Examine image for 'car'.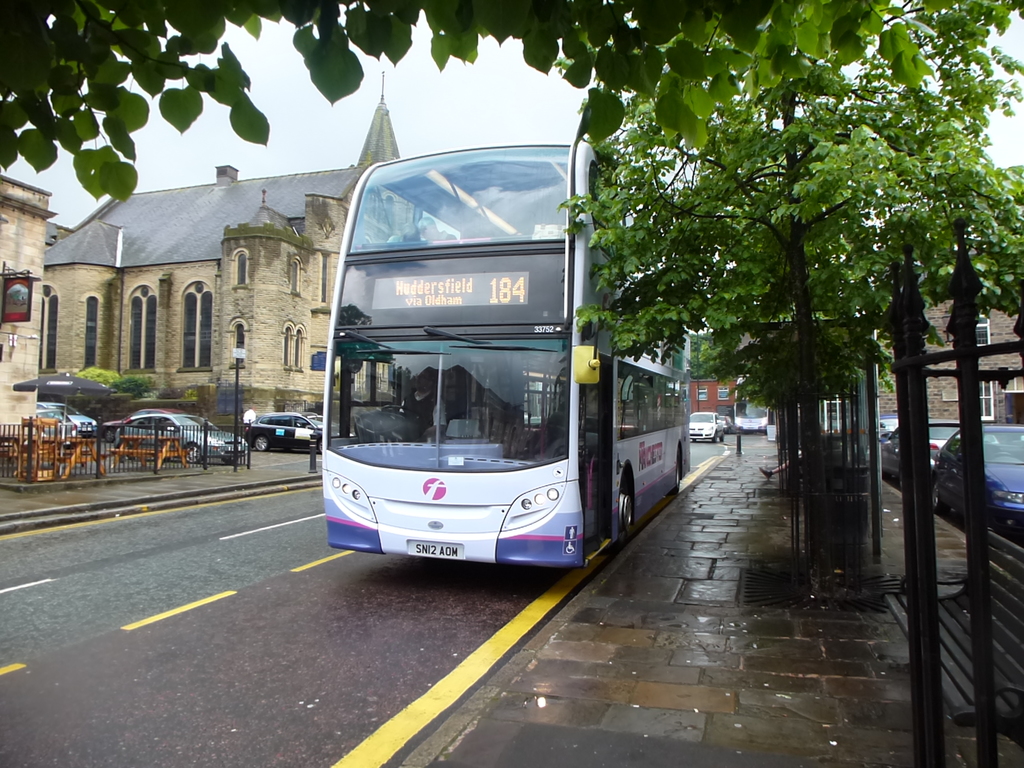
Examination result: x1=112 y1=415 x2=248 y2=464.
